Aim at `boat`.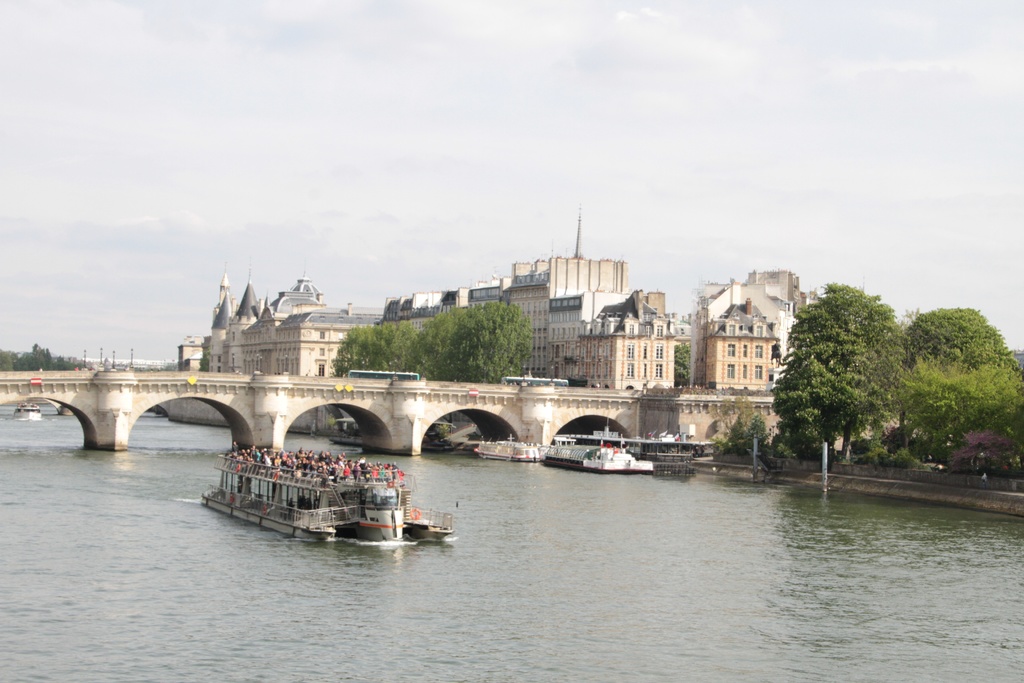
Aimed at select_region(560, 440, 653, 472).
